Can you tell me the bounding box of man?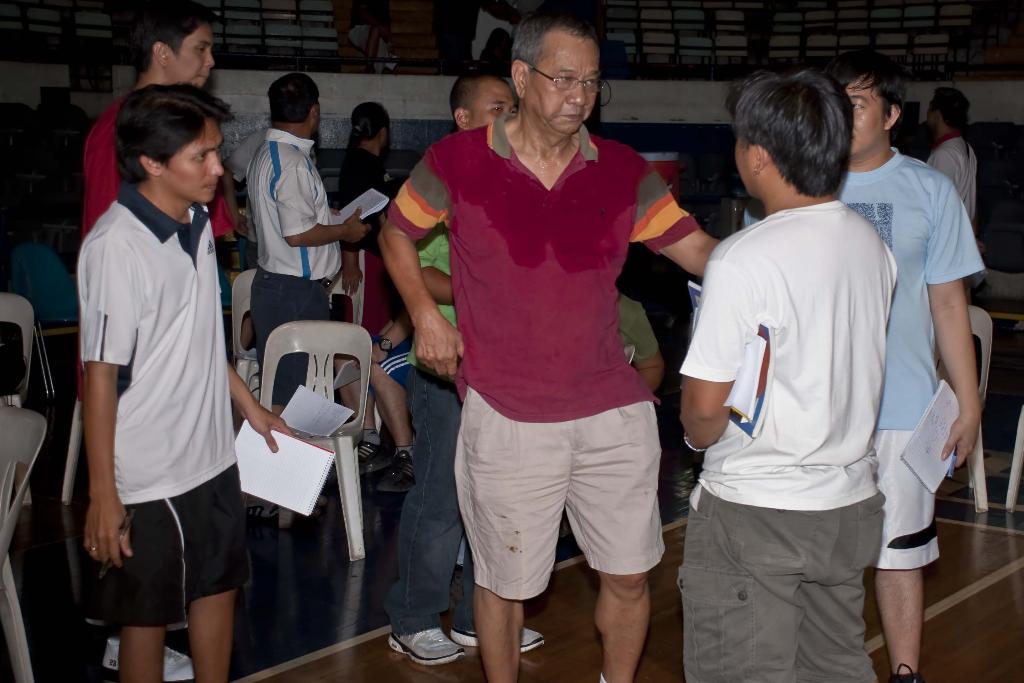
x1=82 y1=8 x2=238 y2=682.
